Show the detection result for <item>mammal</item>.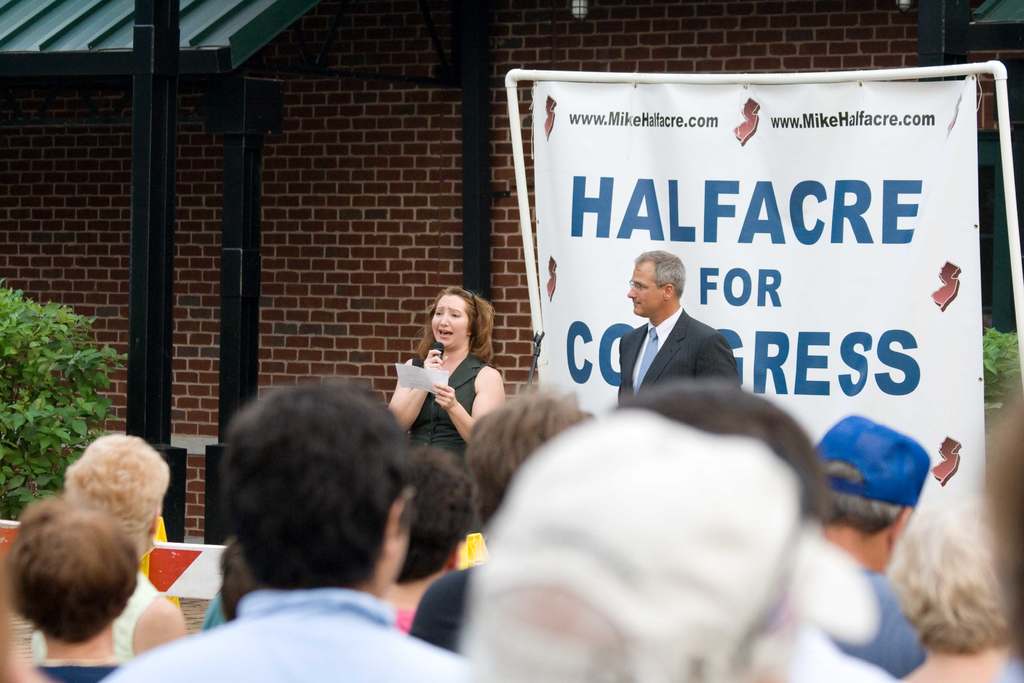
BBox(220, 536, 259, 623).
